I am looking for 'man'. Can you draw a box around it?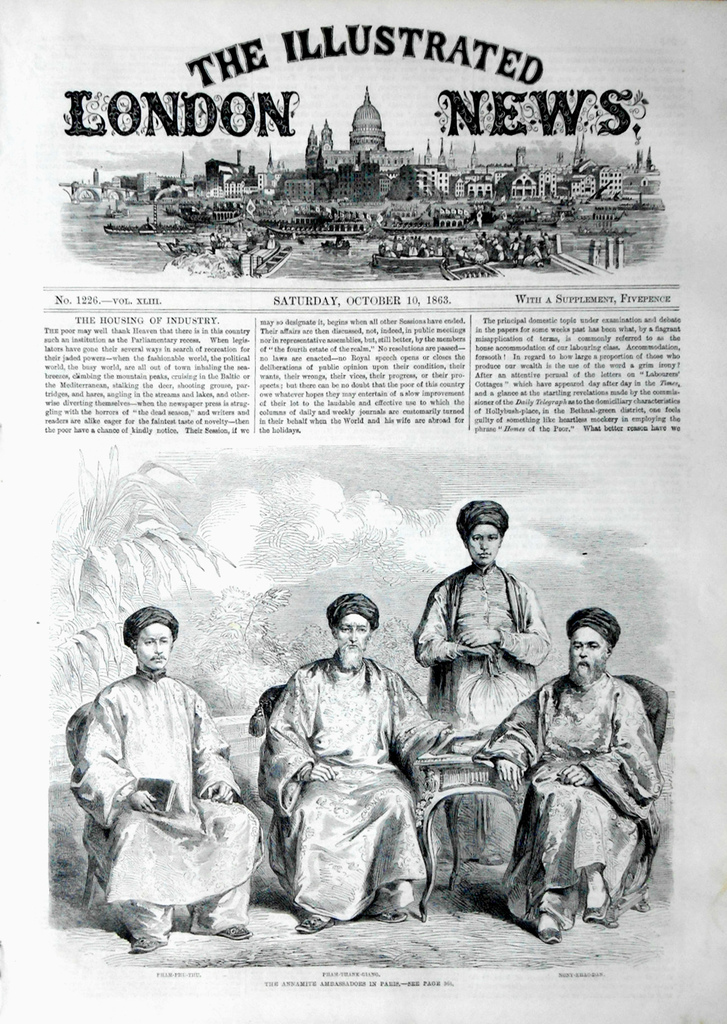
Sure, the bounding box is region(254, 597, 450, 930).
